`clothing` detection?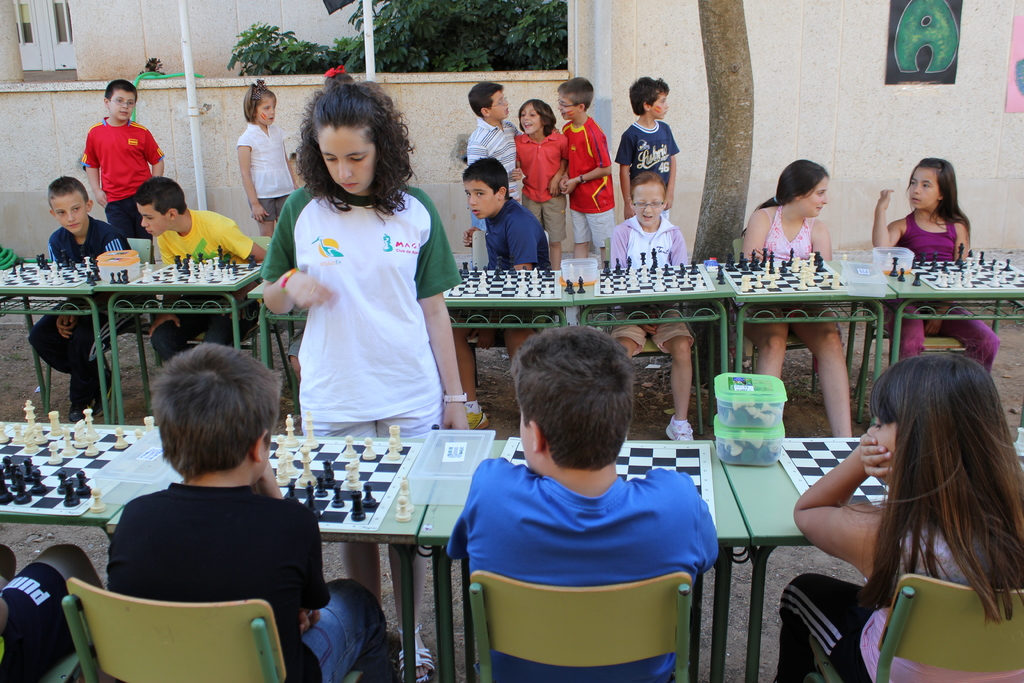
pyautogui.locateOnScreen(618, 119, 680, 218)
